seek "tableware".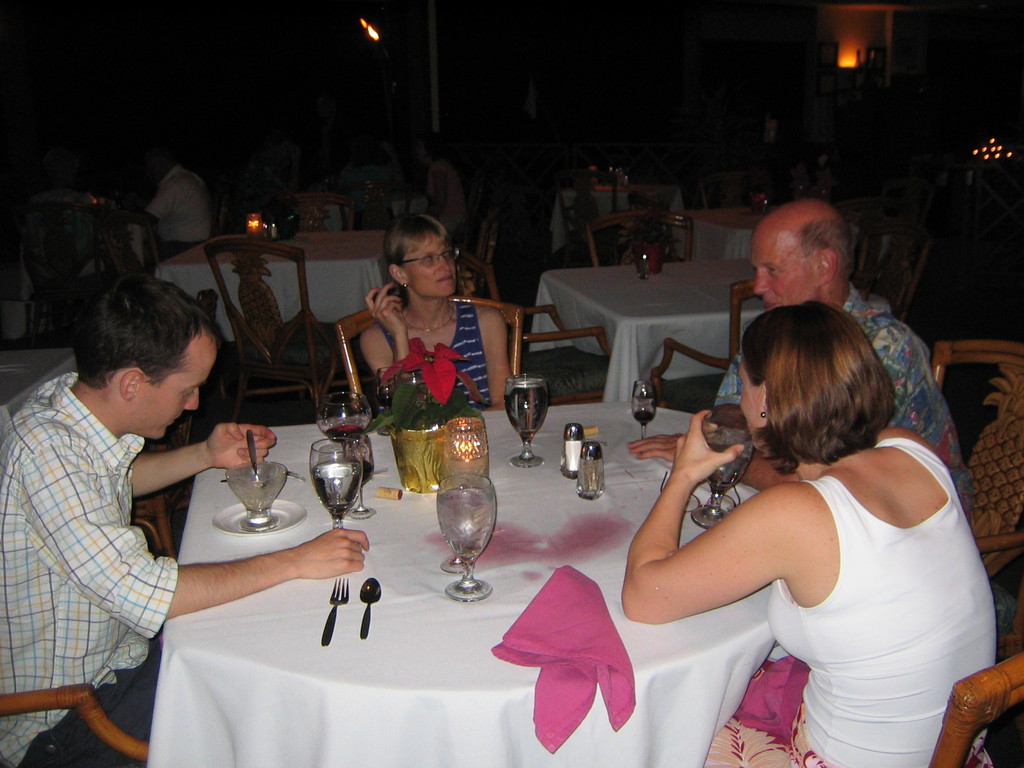
x1=576 y1=442 x2=609 y2=500.
